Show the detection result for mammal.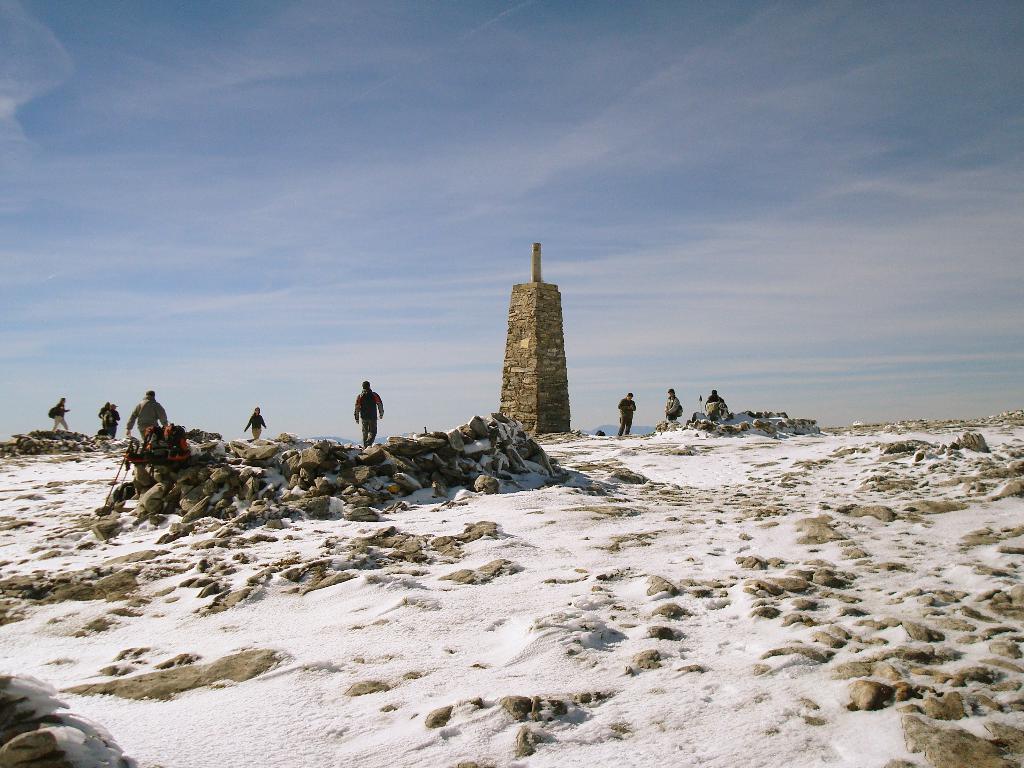
246 406 267 440.
